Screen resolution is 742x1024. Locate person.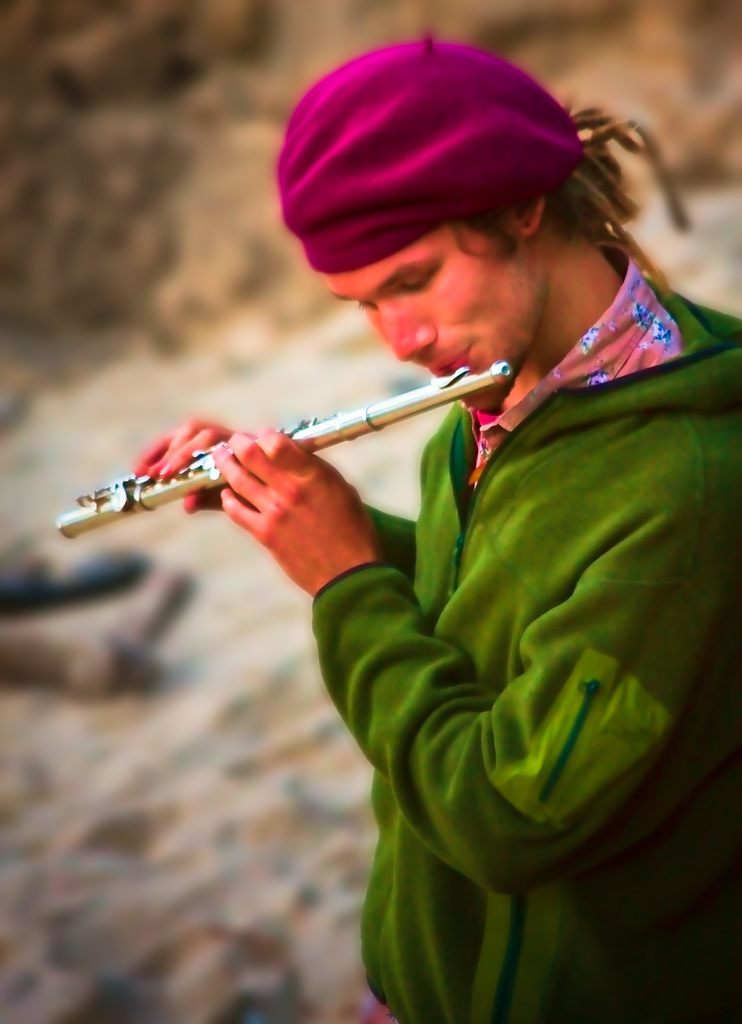
bbox(131, 33, 741, 1023).
